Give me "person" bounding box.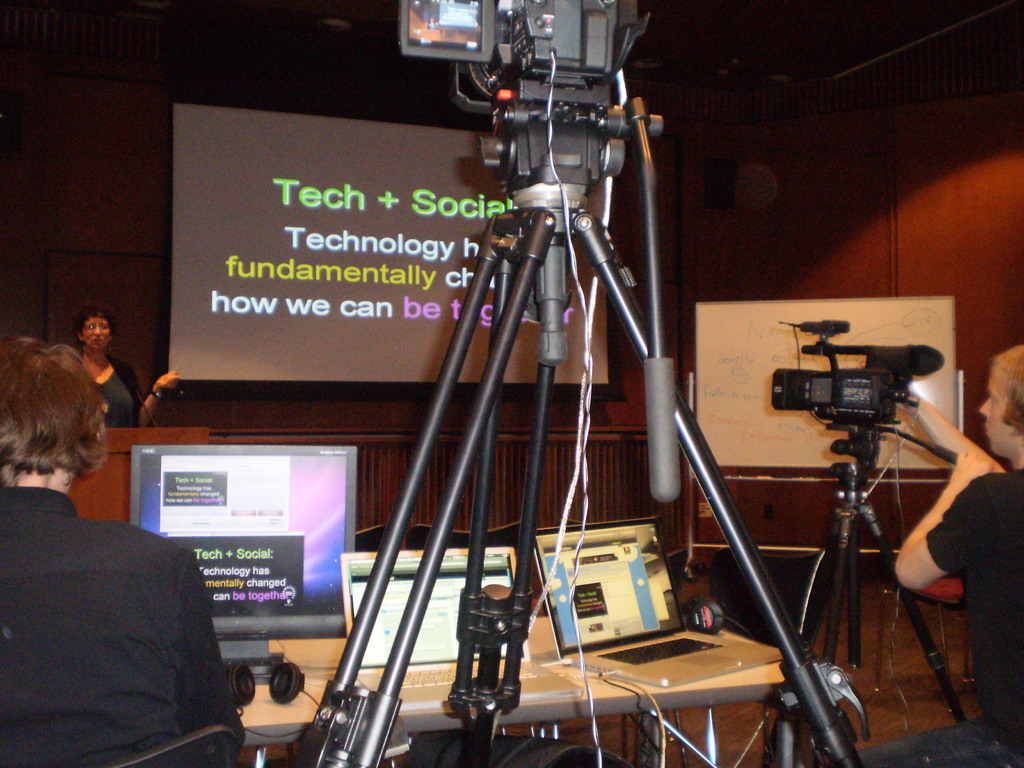
region(26, 404, 252, 760).
